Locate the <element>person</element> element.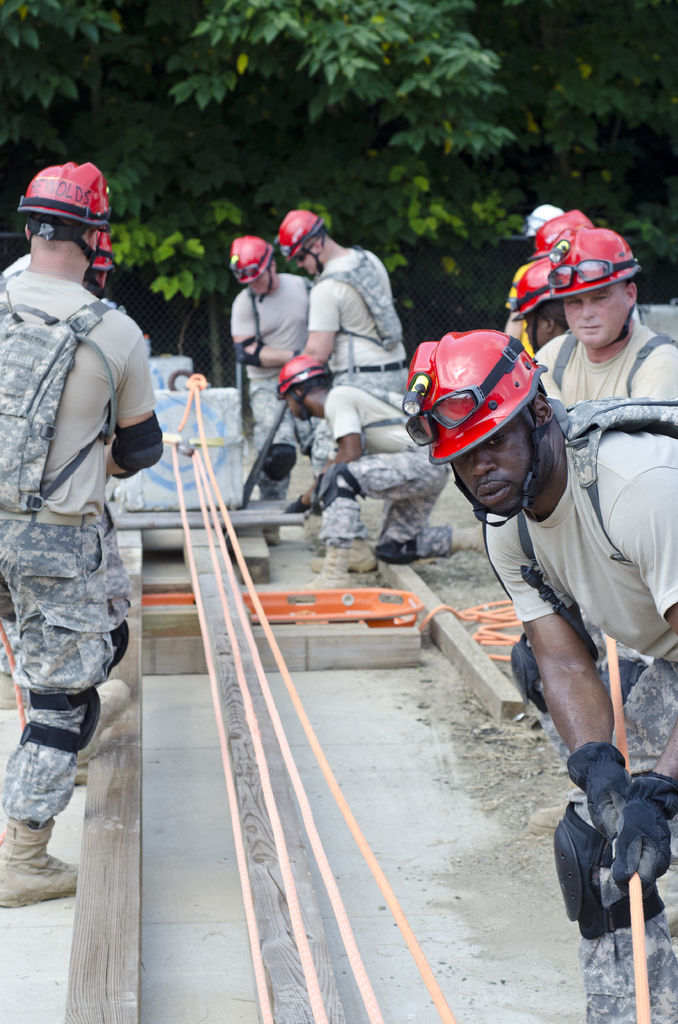
Element bbox: left=0, top=157, right=170, bottom=920.
